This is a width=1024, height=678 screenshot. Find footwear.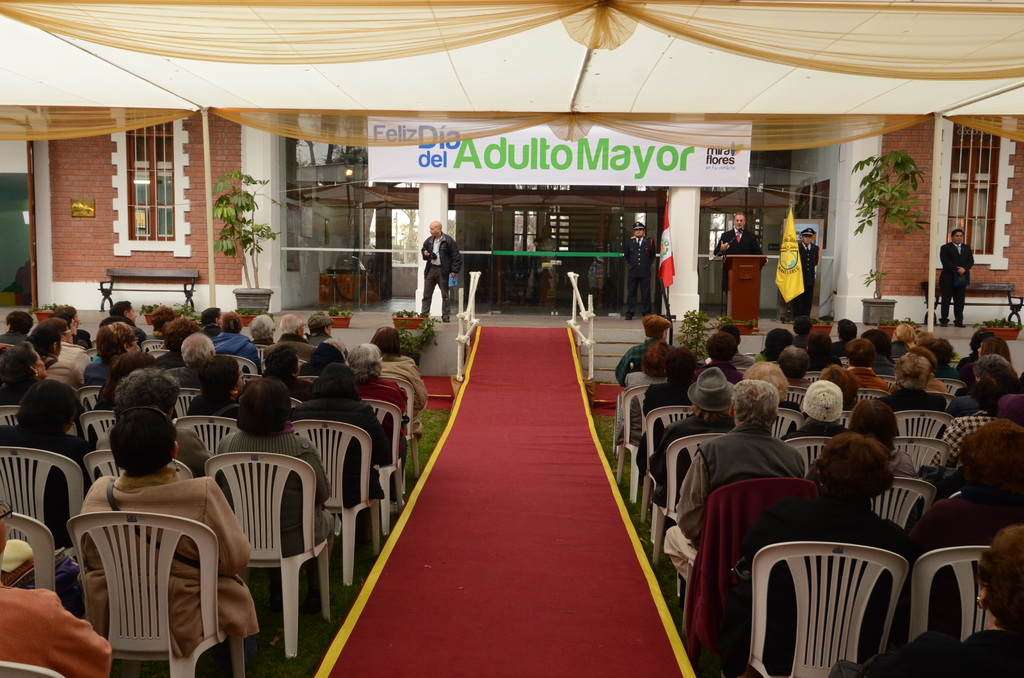
Bounding box: (left=418, top=314, right=425, bottom=316).
